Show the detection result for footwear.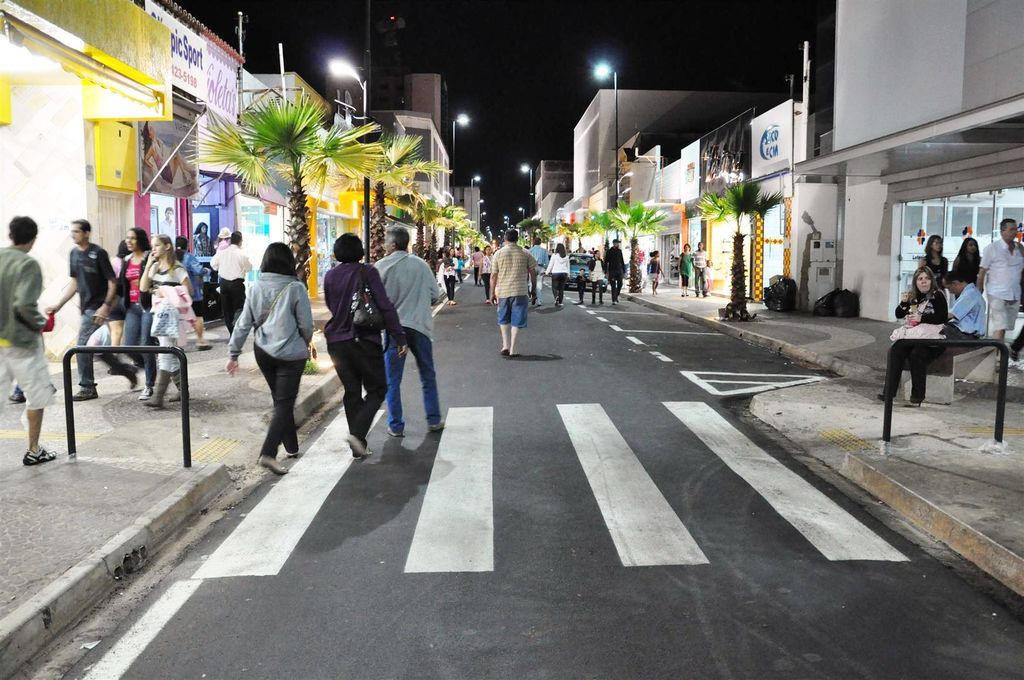
<box>706,290,708,296</box>.
